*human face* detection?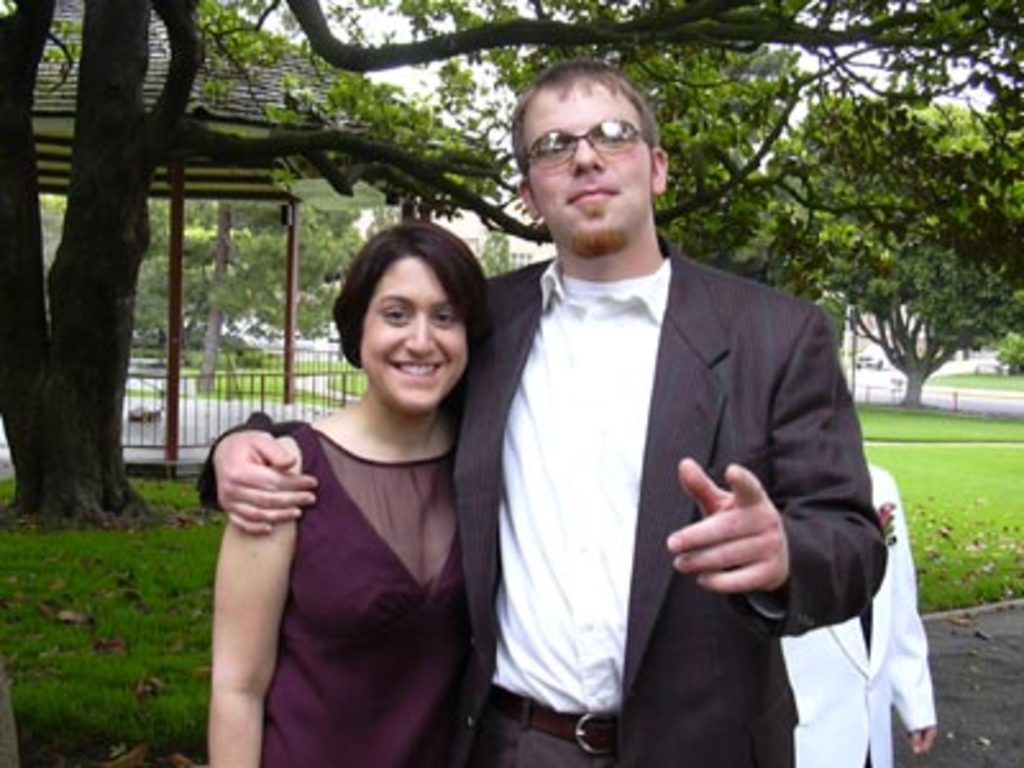
[x1=527, y1=87, x2=655, y2=230]
